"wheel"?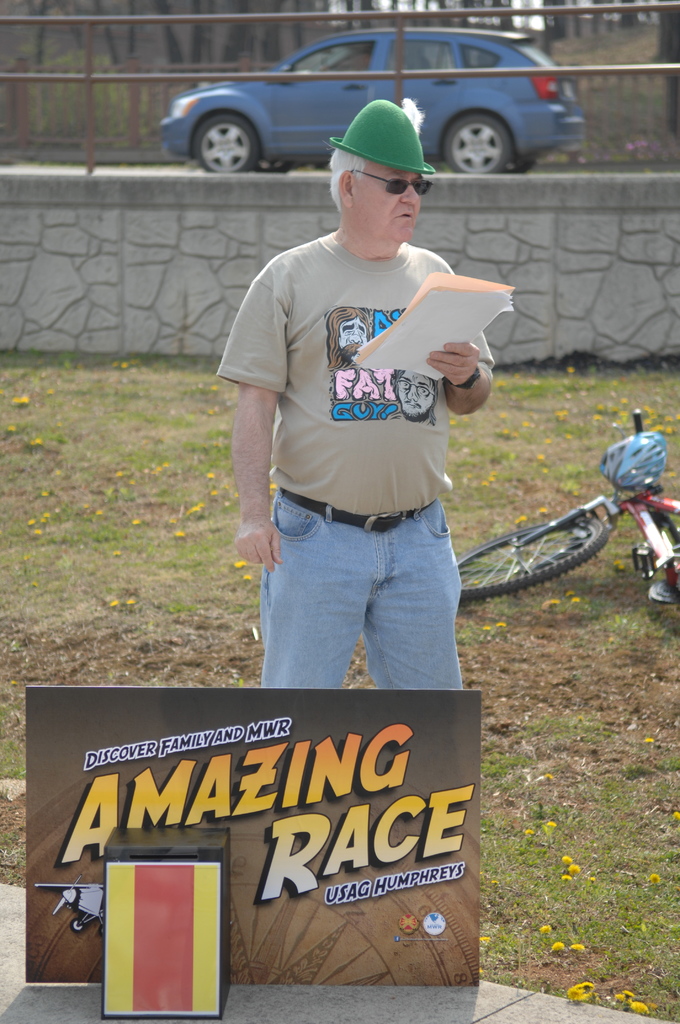
[x1=196, y1=111, x2=254, y2=170]
